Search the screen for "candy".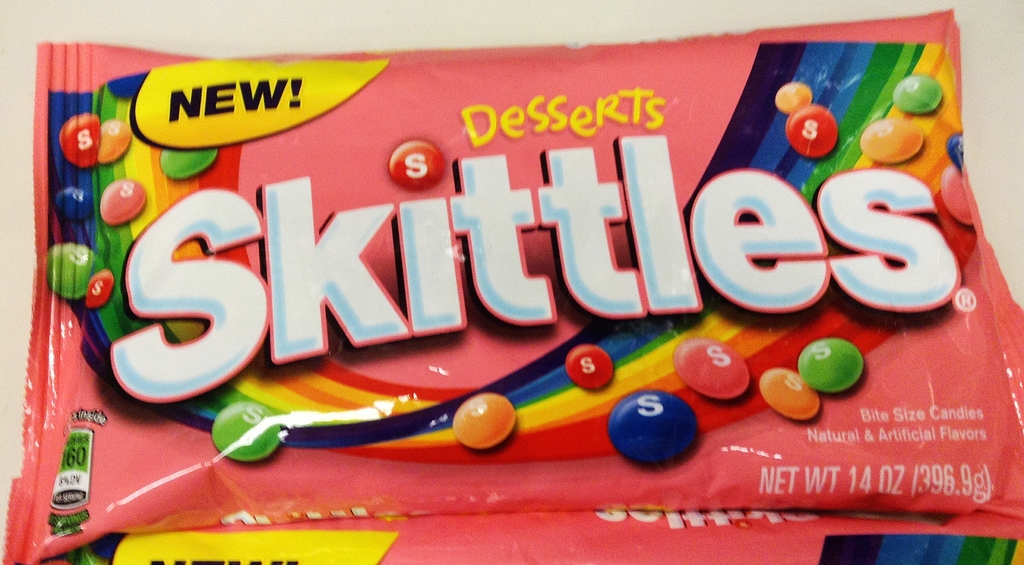
Found at pyautogui.locateOnScreen(948, 130, 964, 174).
